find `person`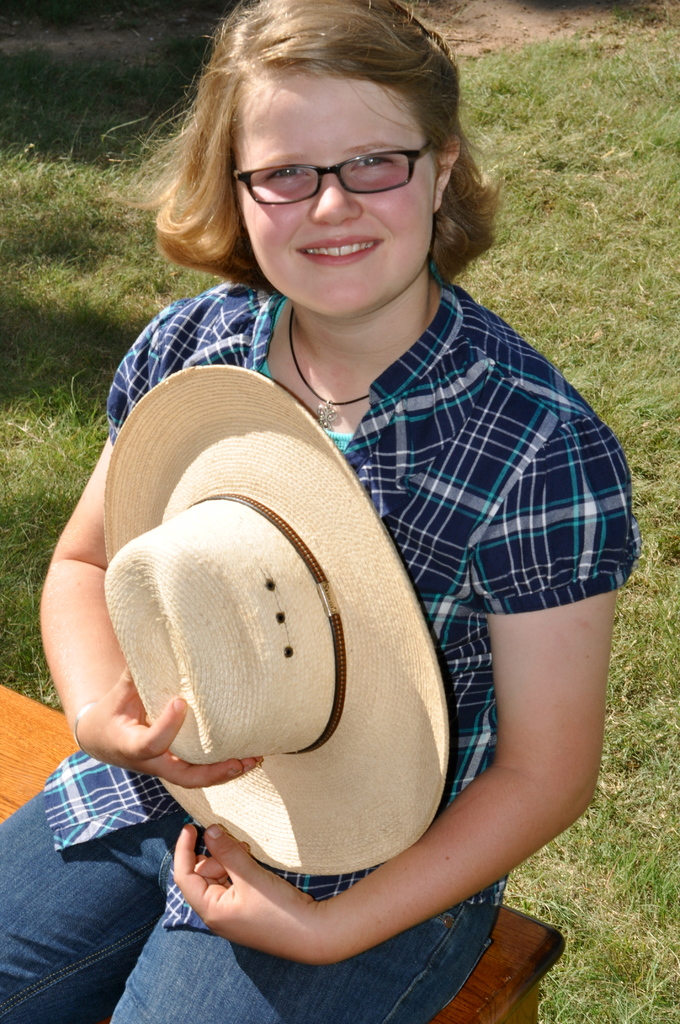
select_region(0, 0, 639, 1023)
